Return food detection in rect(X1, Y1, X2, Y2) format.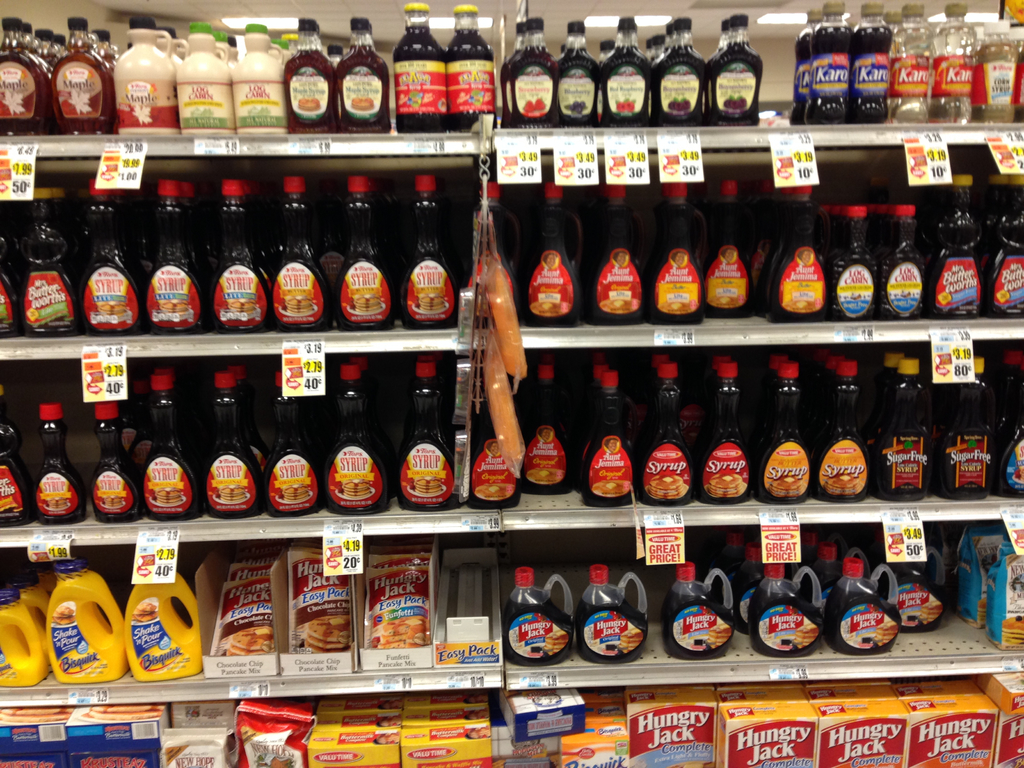
rect(977, 597, 988, 627).
